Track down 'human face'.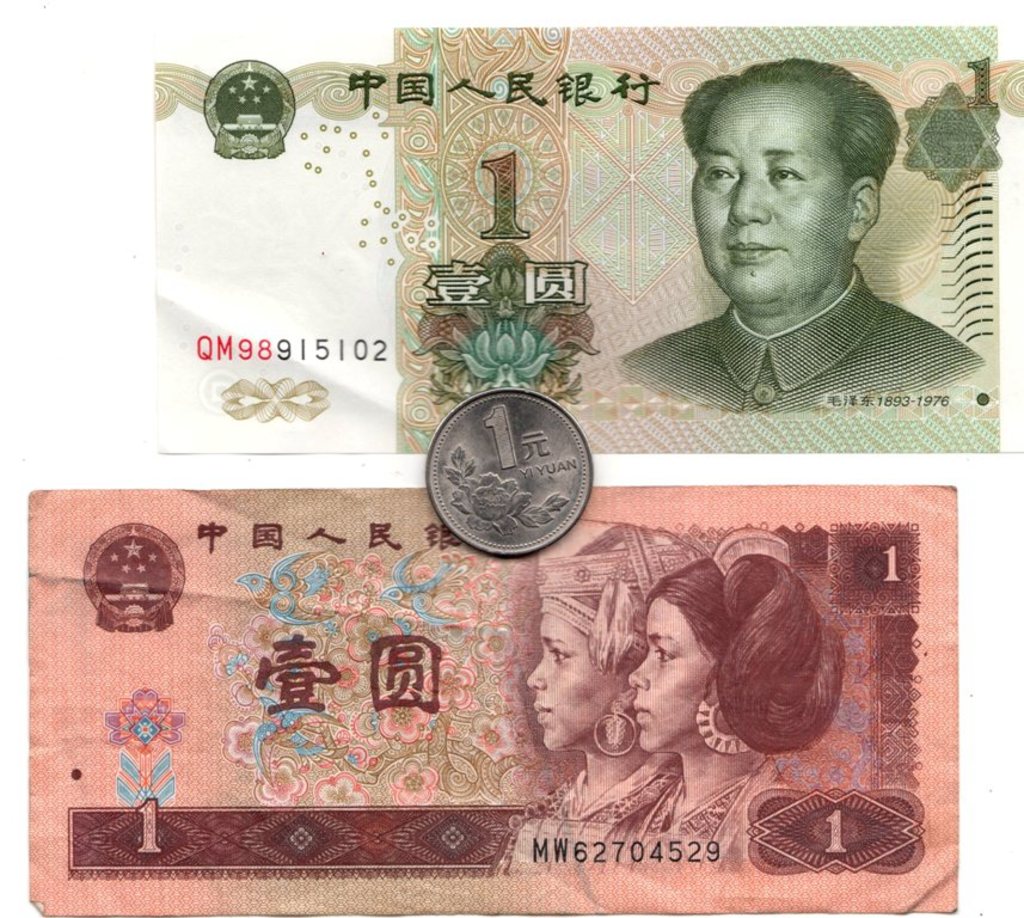
Tracked to bbox=(531, 618, 628, 749).
